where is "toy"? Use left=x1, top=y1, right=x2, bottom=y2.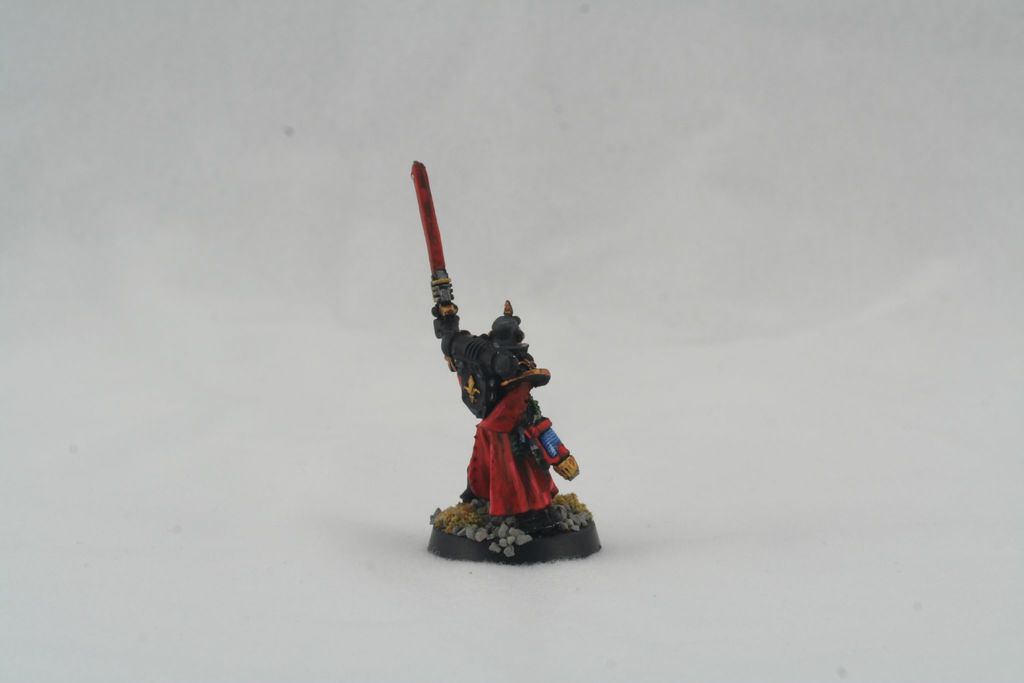
left=407, top=163, right=612, bottom=564.
